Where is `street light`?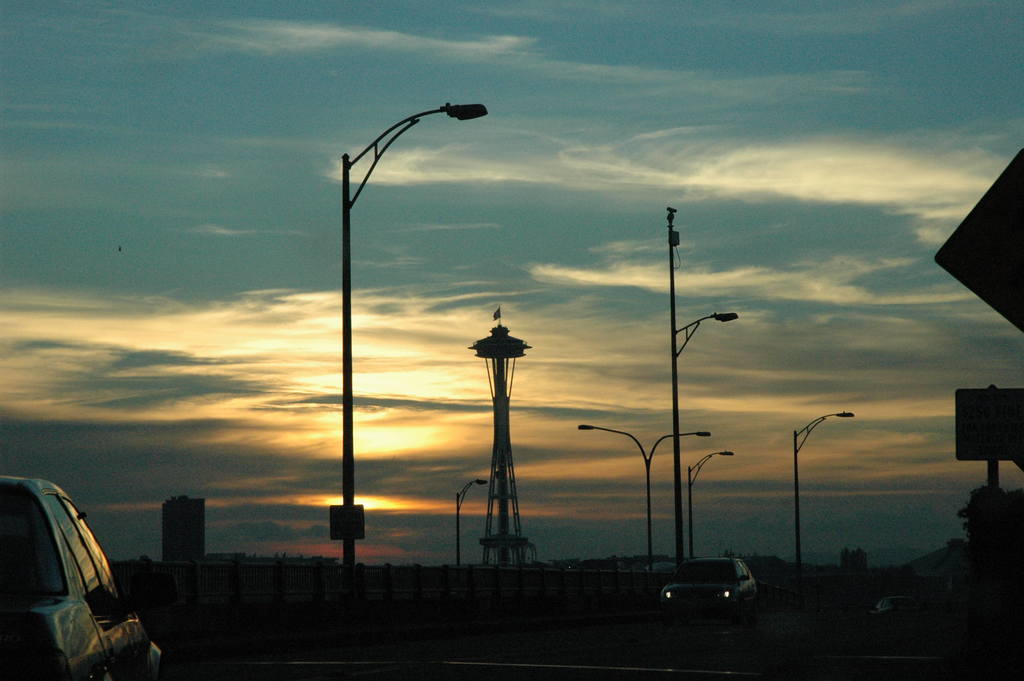
box=[308, 64, 497, 595].
